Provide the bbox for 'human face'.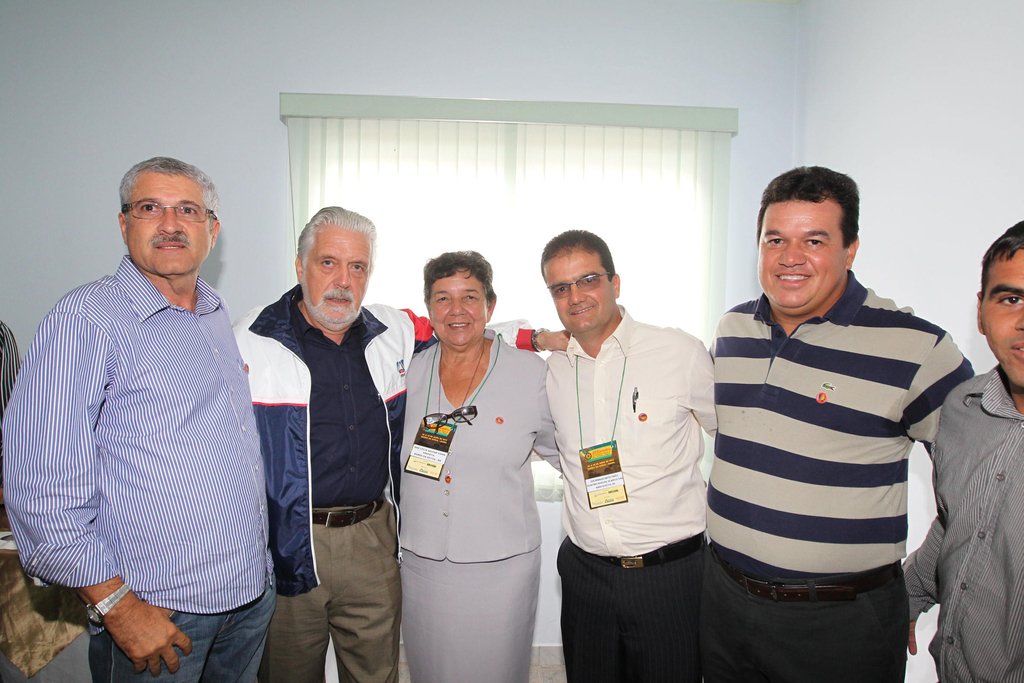
x1=755, y1=199, x2=846, y2=311.
